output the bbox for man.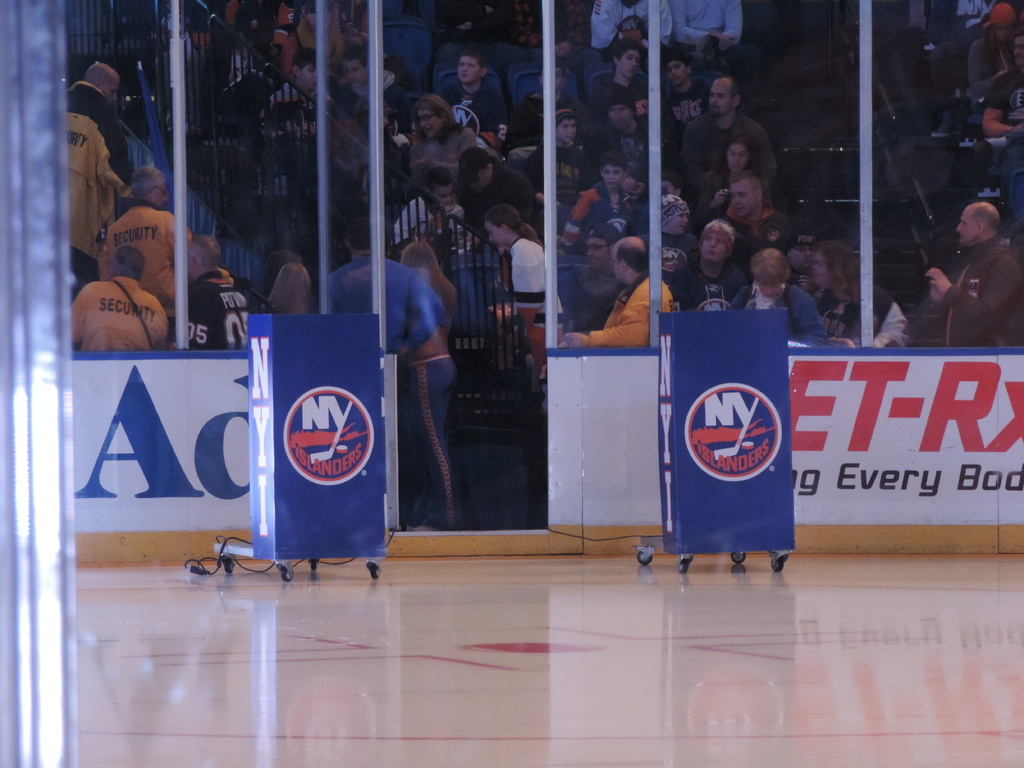
<bbox>716, 172, 796, 271</bbox>.
